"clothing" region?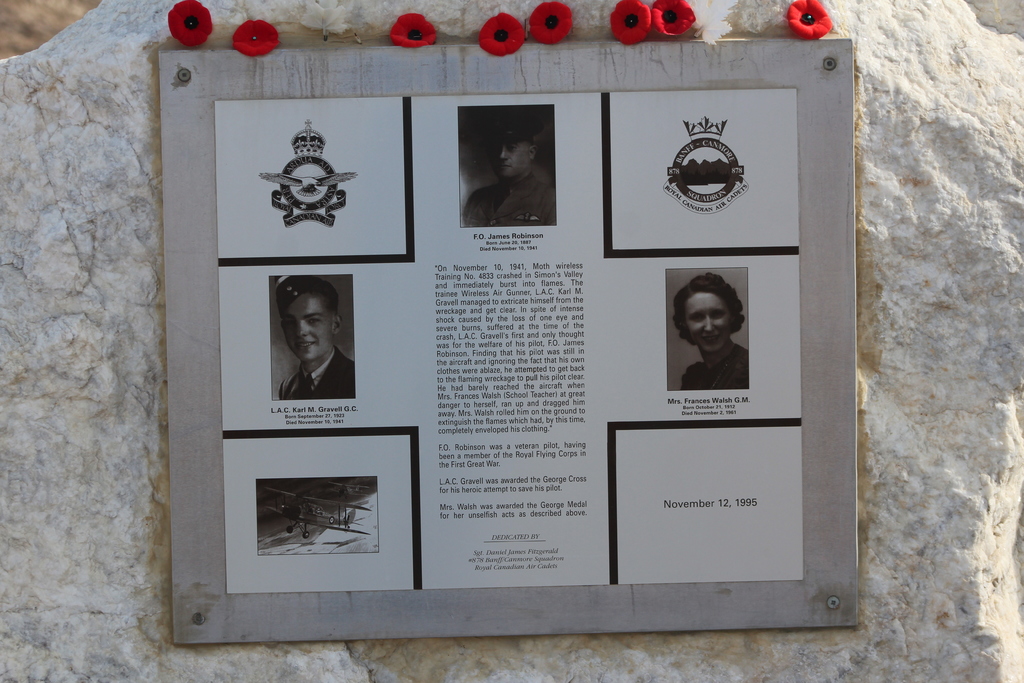
bbox=[456, 174, 557, 225]
